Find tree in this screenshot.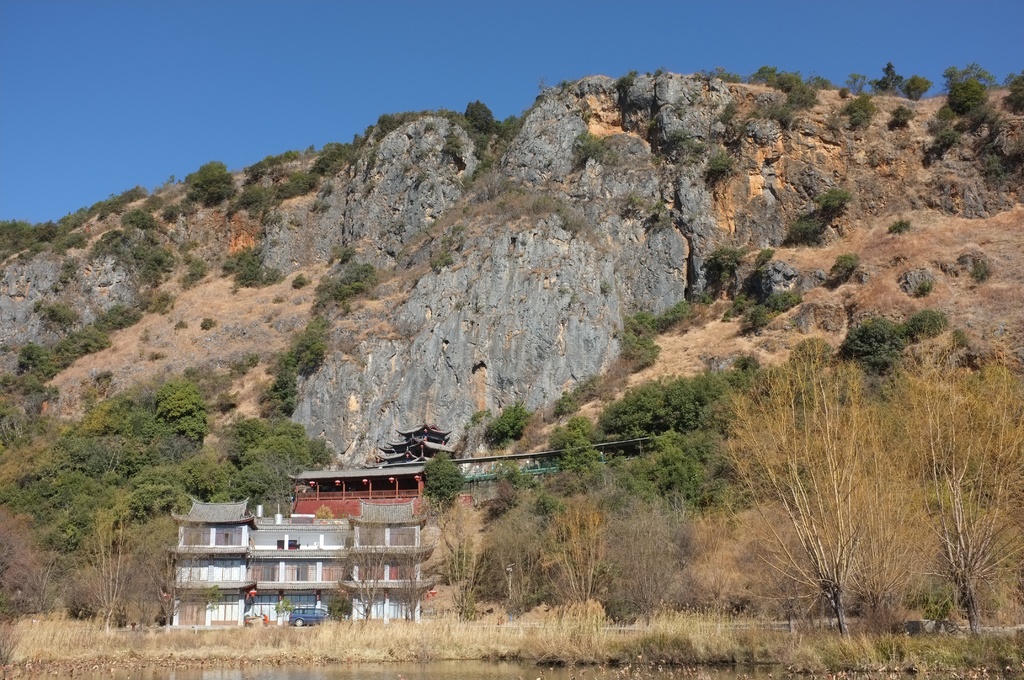
The bounding box for tree is [161,204,182,225].
